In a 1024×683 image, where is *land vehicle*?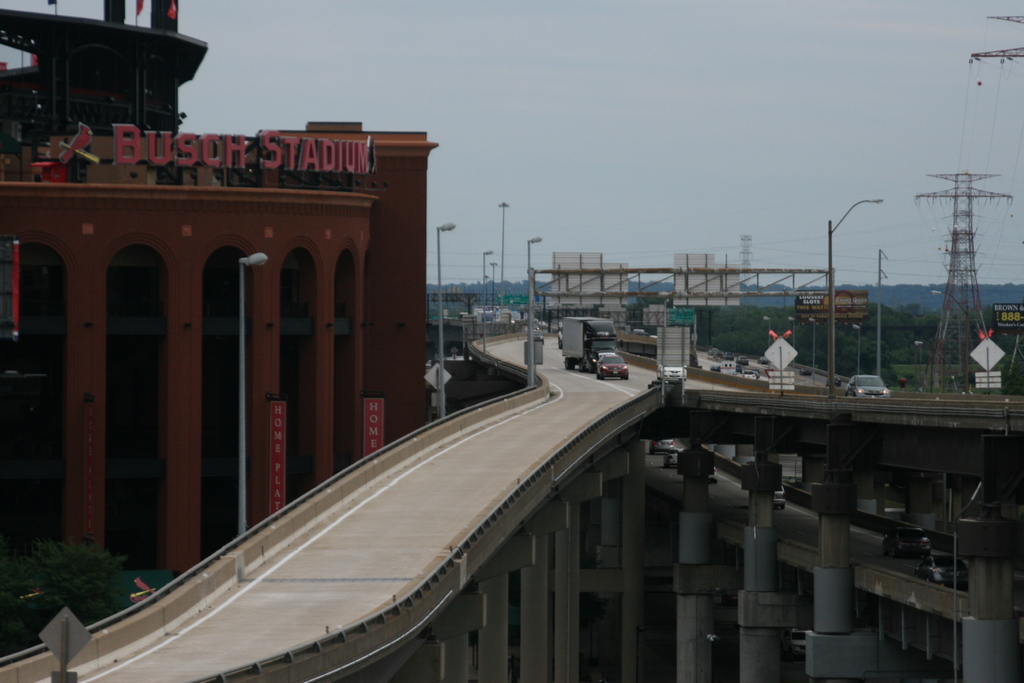
(725, 352, 728, 358).
